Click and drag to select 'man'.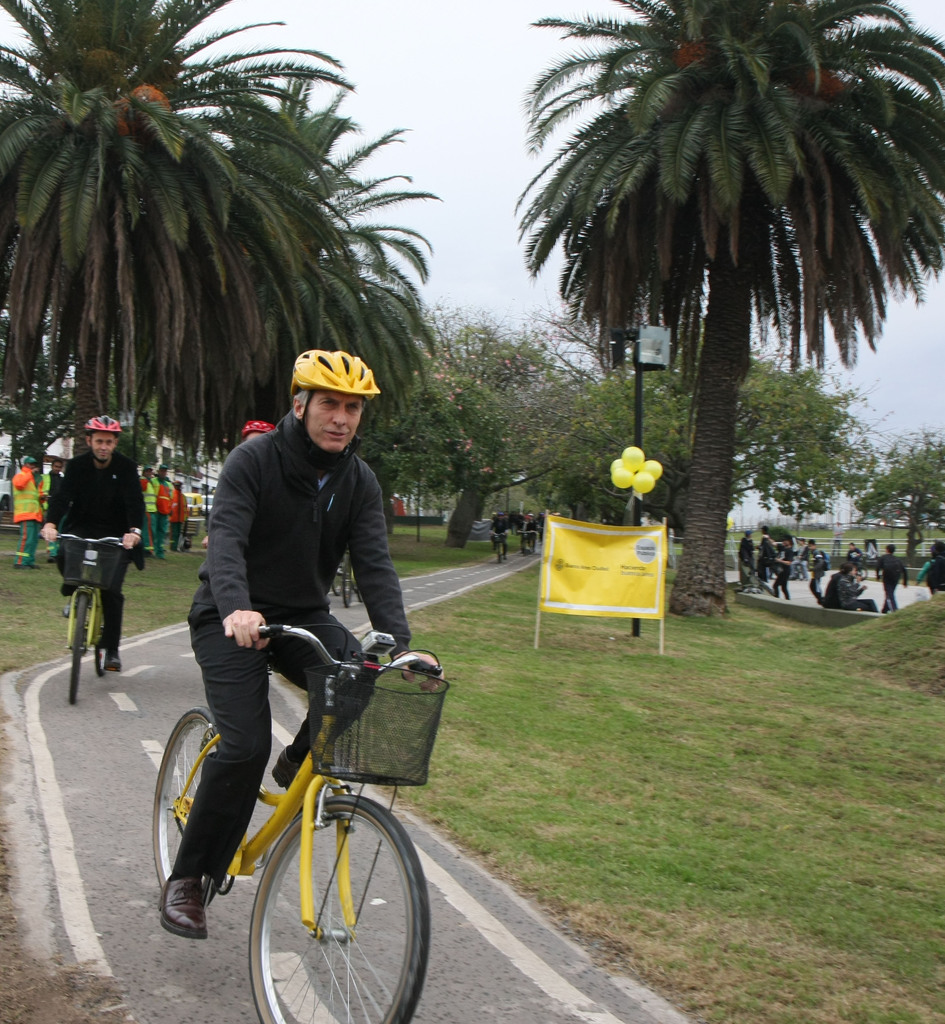
Selection: box=[846, 554, 853, 559].
